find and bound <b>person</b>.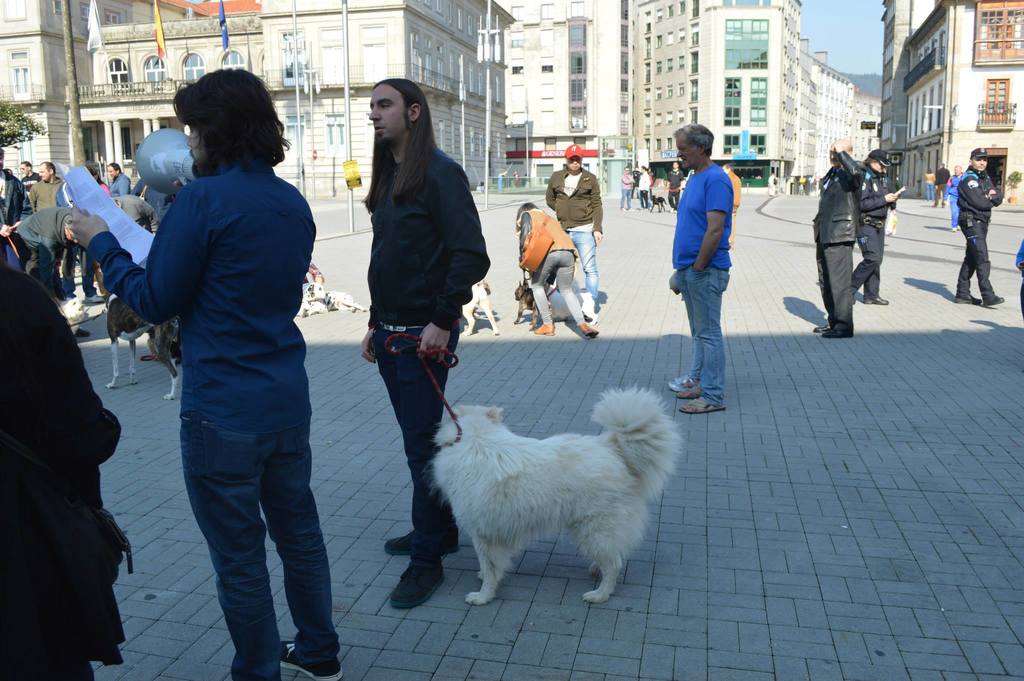
Bound: detection(924, 170, 935, 200).
